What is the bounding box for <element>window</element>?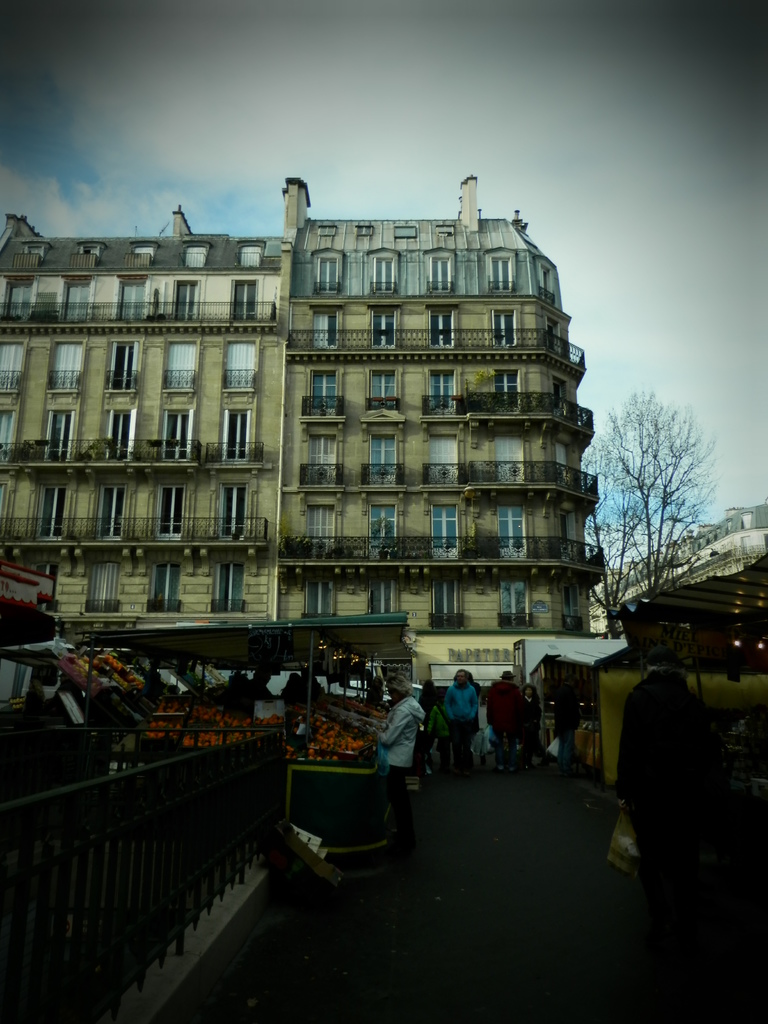
box(119, 272, 147, 321).
